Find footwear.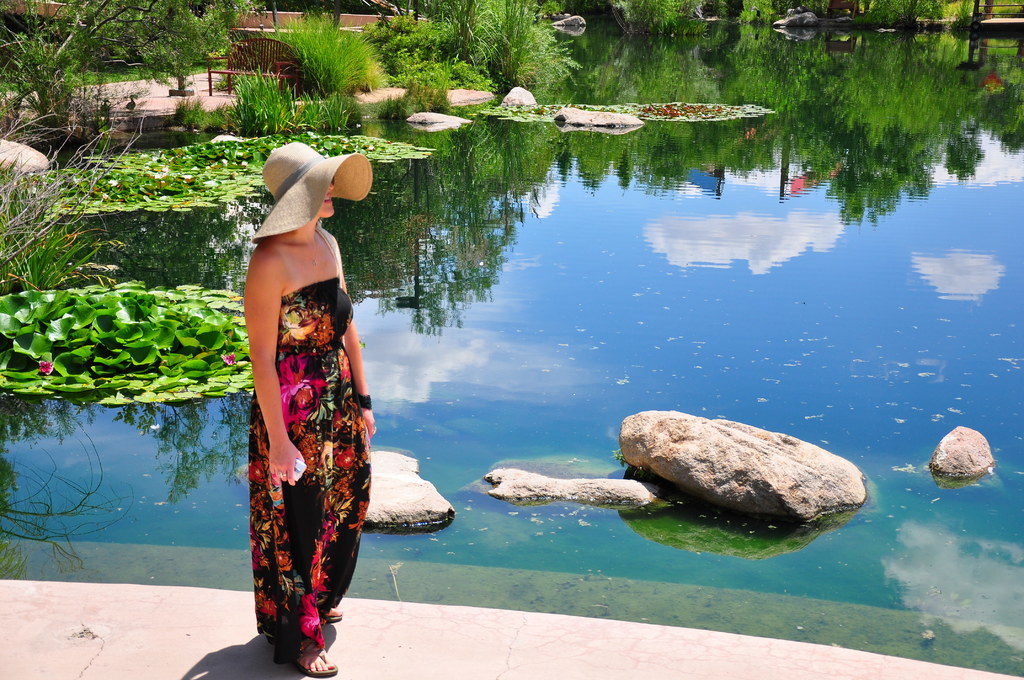
x1=287, y1=640, x2=342, y2=676.
